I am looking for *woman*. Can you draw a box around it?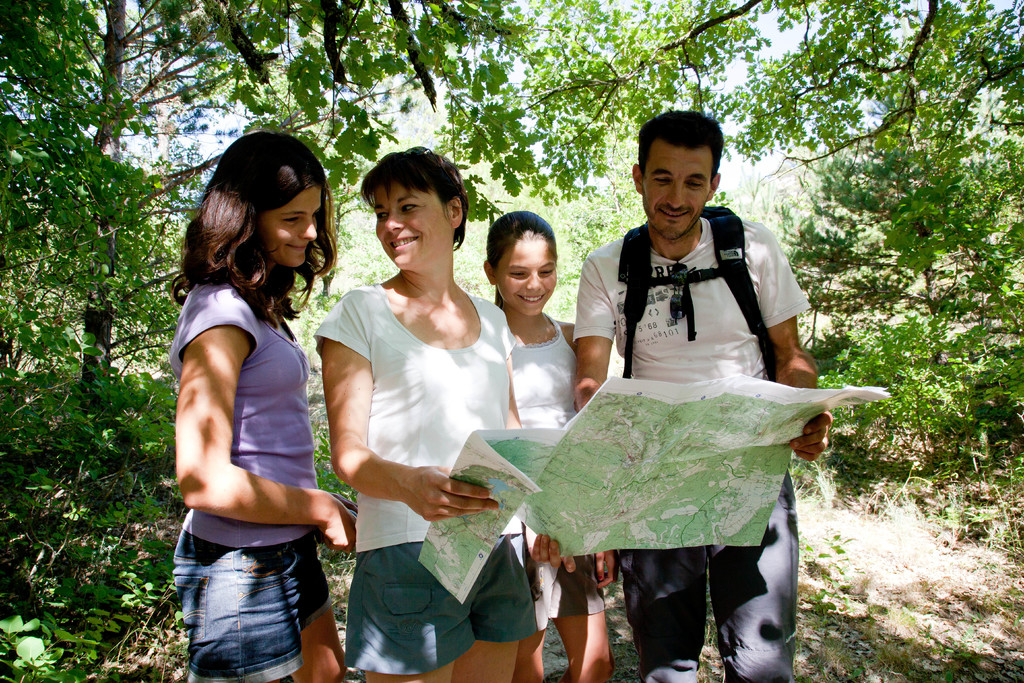
Sure, the bounding box is [left=160, top=124, right=347, bottom=682].
